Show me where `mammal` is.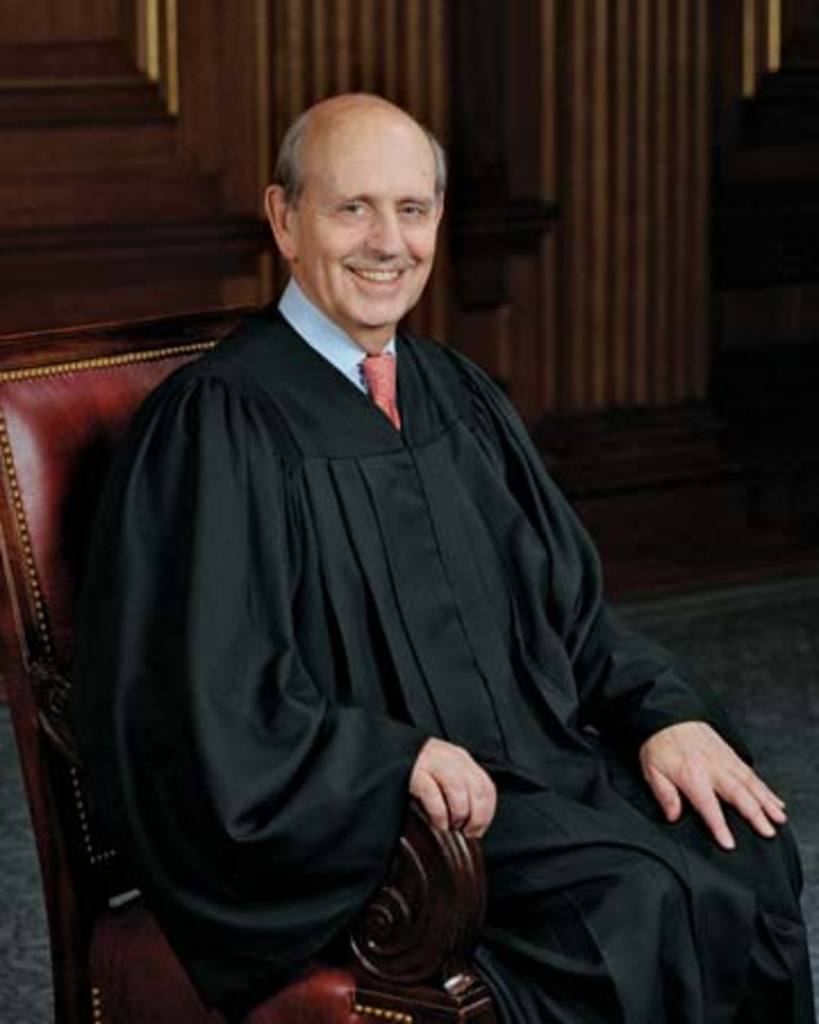
`mammal` is at box=[64, 89, 710, 1023].
